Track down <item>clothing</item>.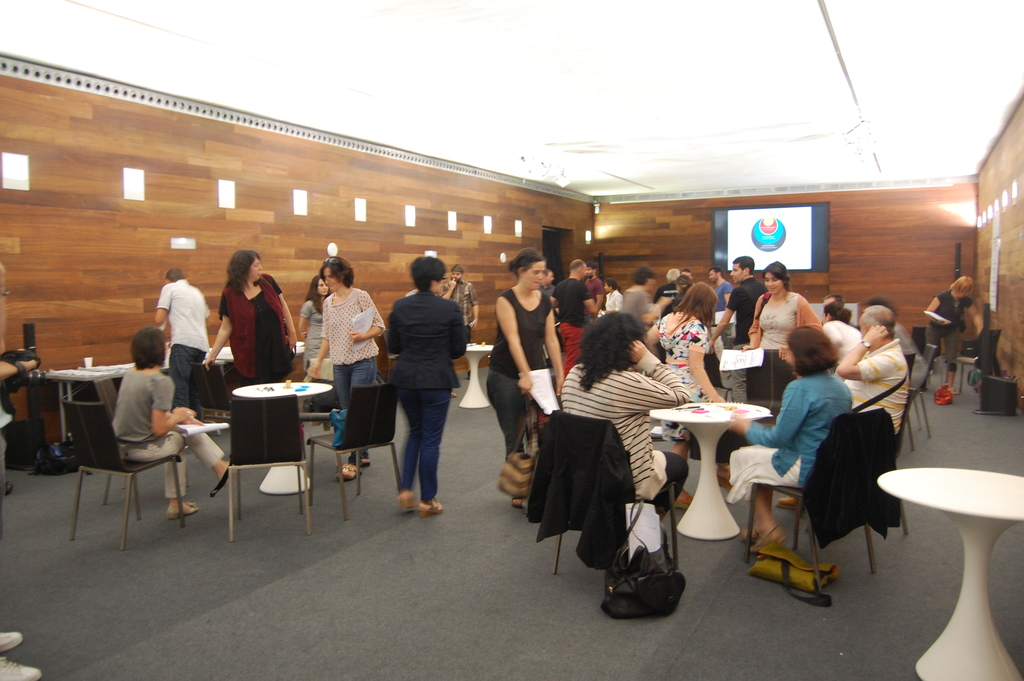
Tracked to BBox(320, 282, 383, 463).
